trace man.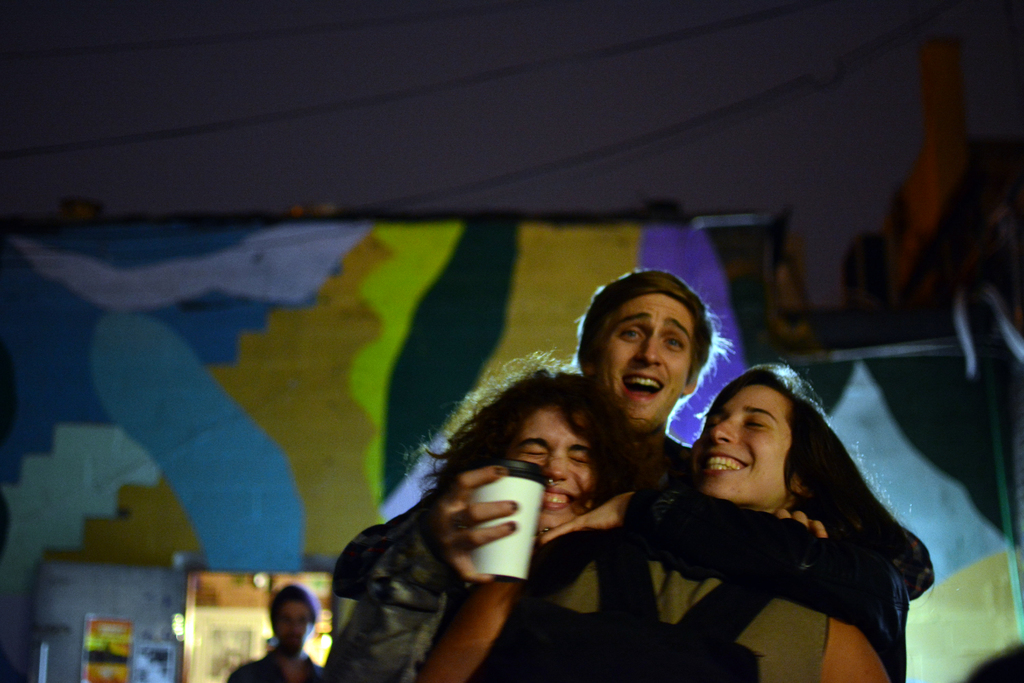
Traced to crop(326, 273, 843, 682).
